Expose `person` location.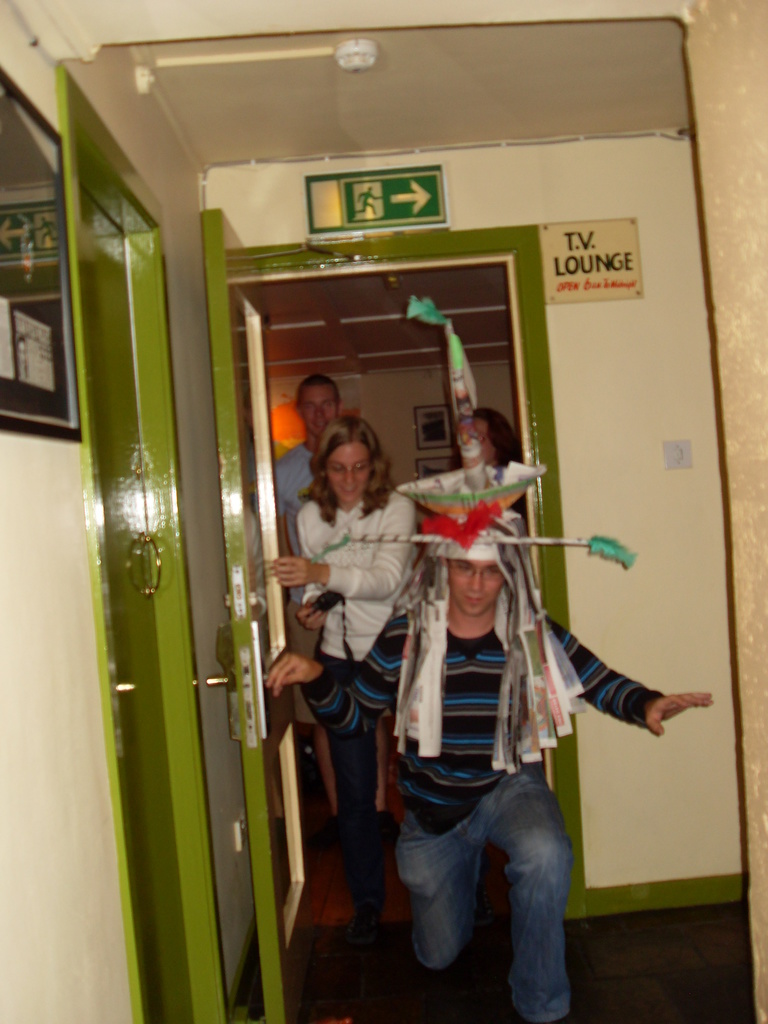
Exposed at left=270, top=372, right=403, bottom=839.
